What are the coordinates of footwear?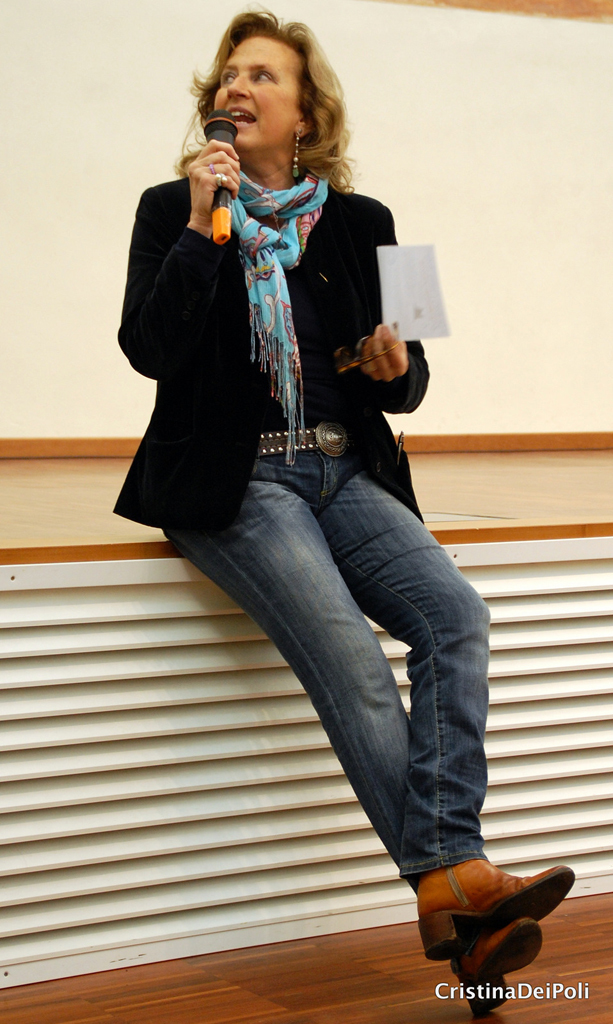
{"left": 416, "top": 857, "right": 573, "bottom": 954}.
